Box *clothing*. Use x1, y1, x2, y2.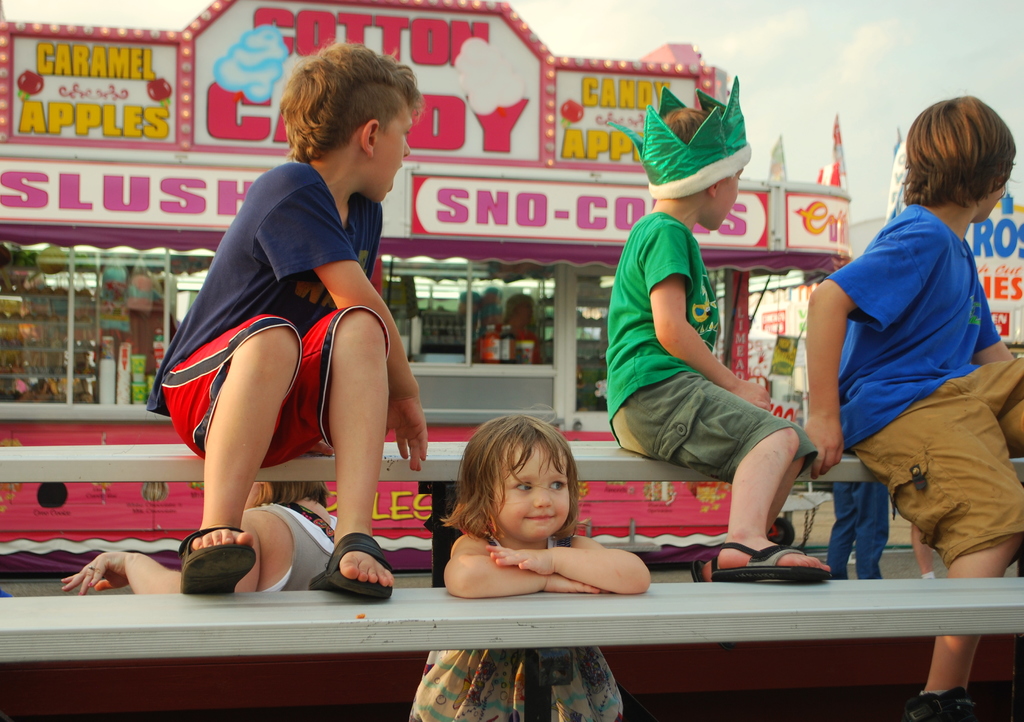
605, 218, 818, 486.
